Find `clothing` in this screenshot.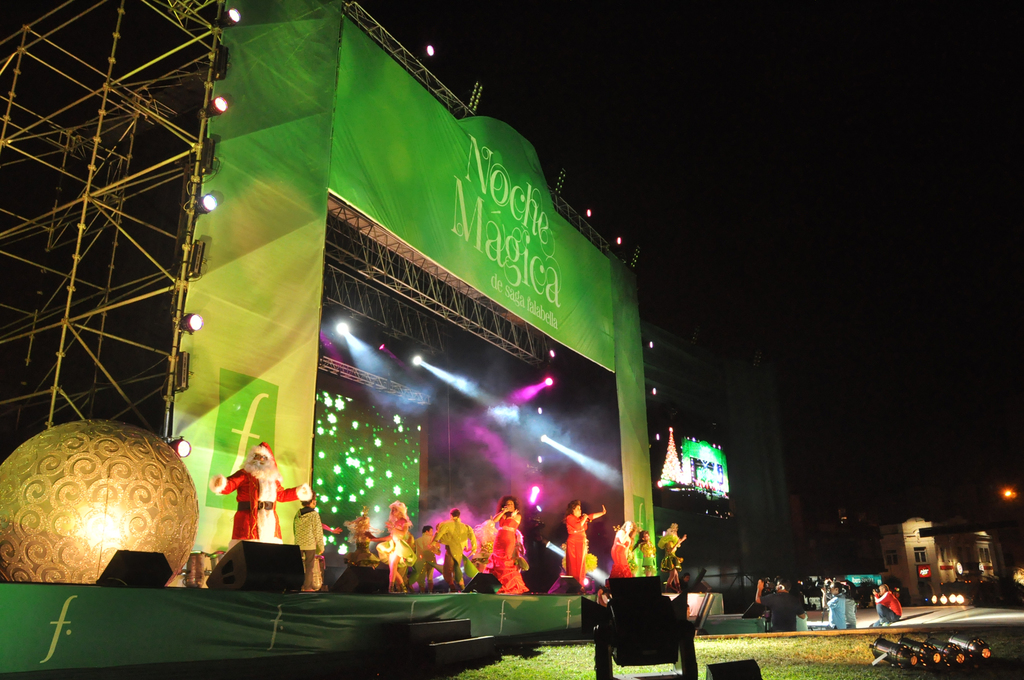
The bounding box for `clothing` is x1=292 y1=507 x2=325 y2=587.
